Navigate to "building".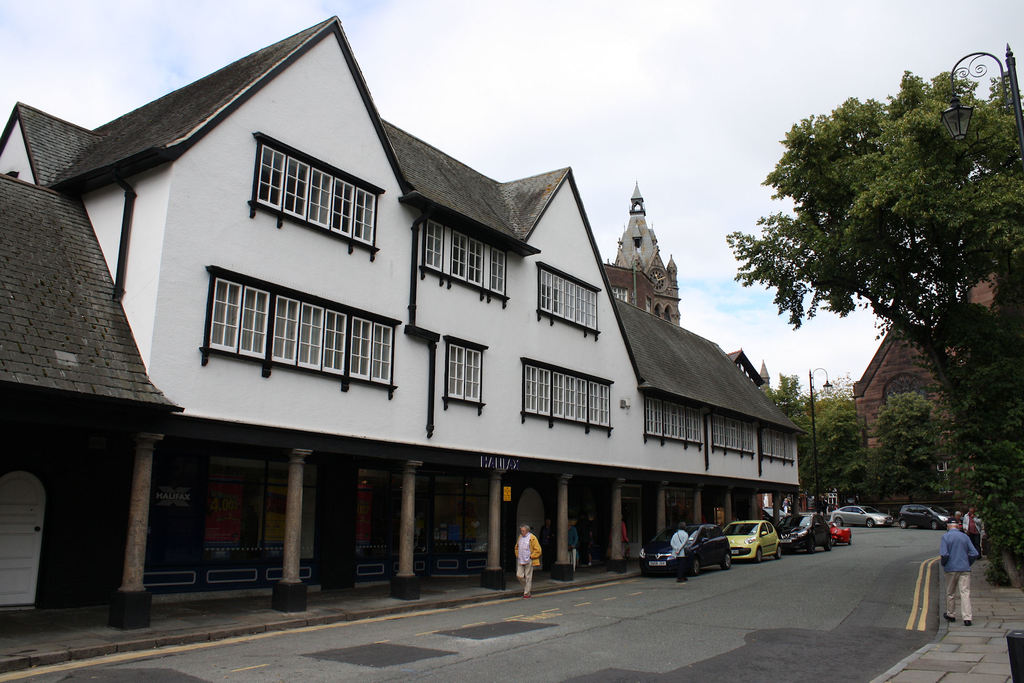
Navigation target: l=0, t=10, r=808, b=651.
